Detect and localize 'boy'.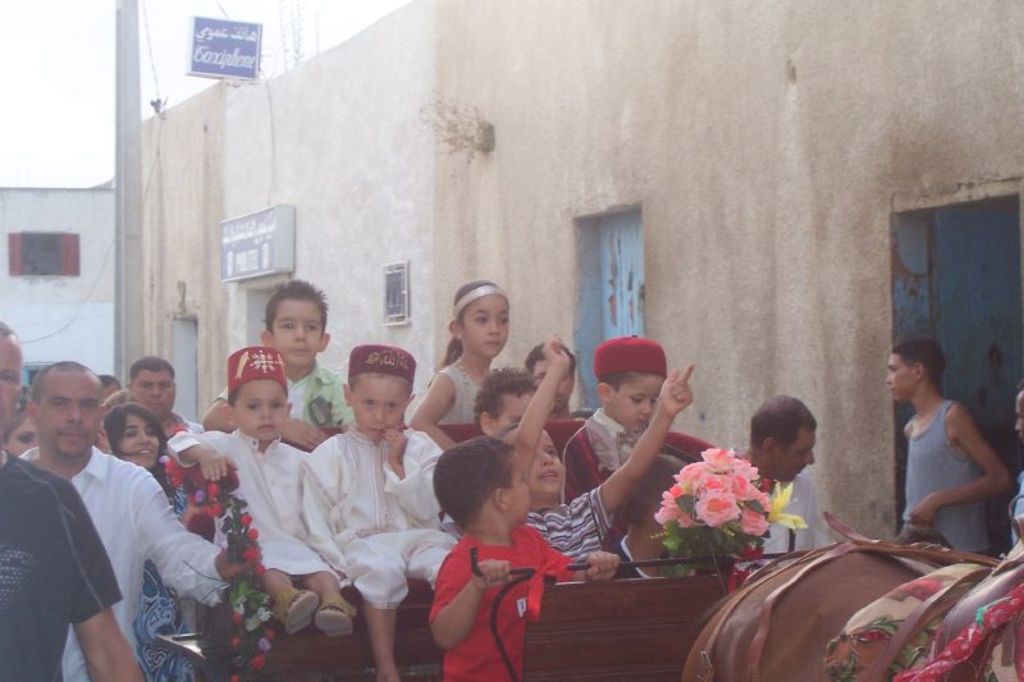
Localized at {"left": 481, "top": 324, "right": 703, "bottom": 582}.
